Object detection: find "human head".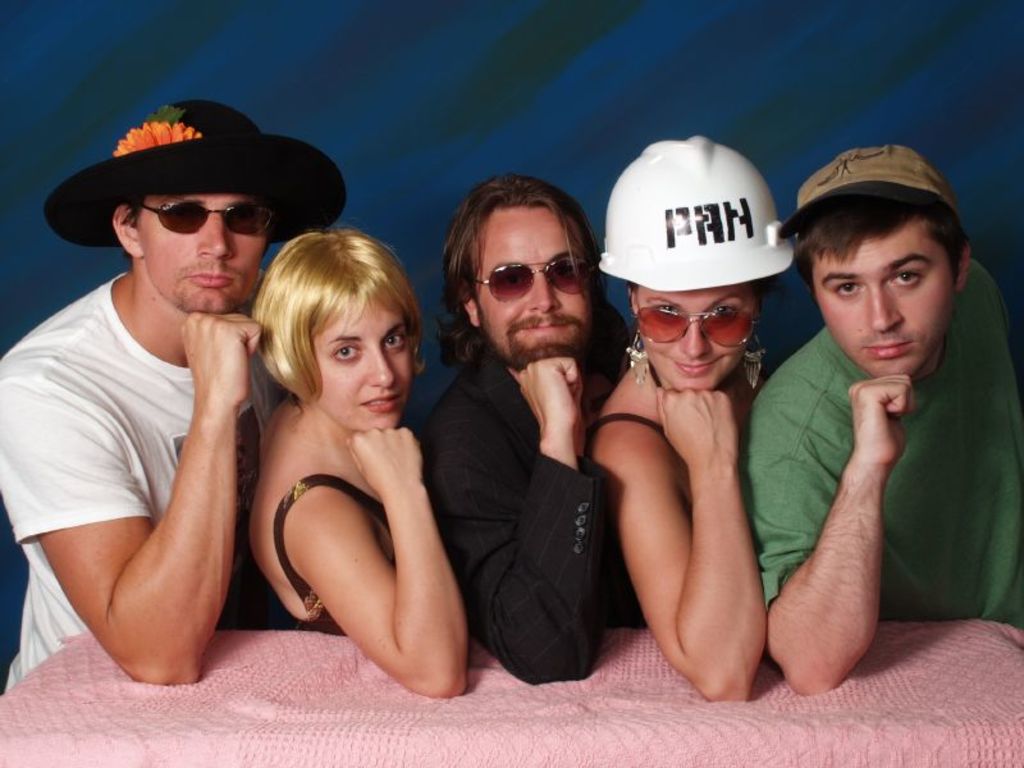
x1=442 y1=175 x2=604 y2=376.
